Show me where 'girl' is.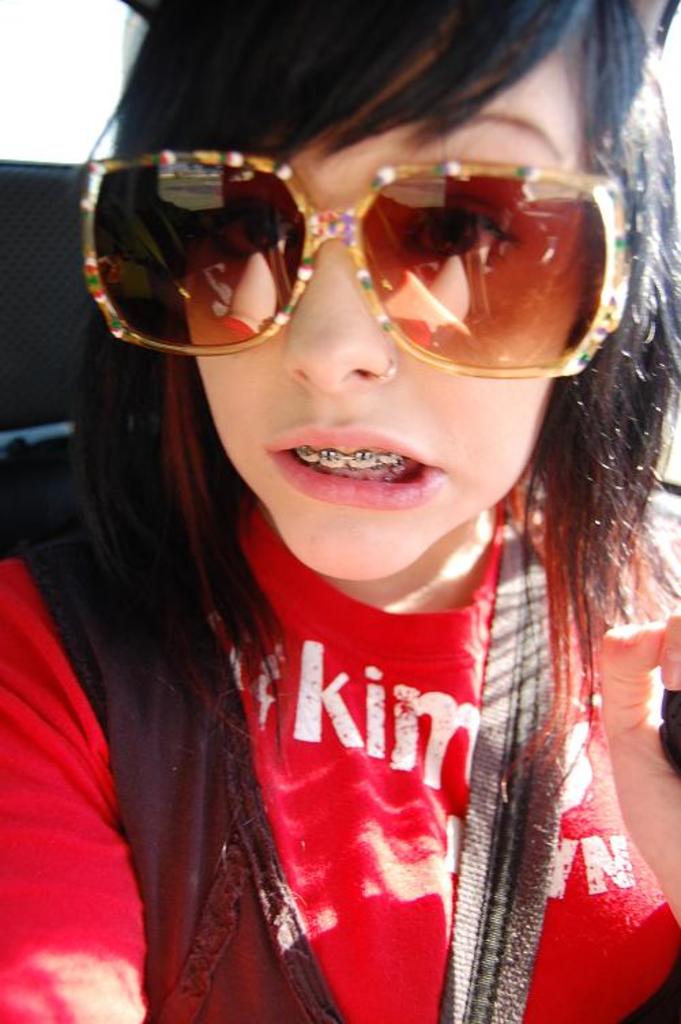
'girl' is at x1=0 y1=0 x2=680 y2=1023.
